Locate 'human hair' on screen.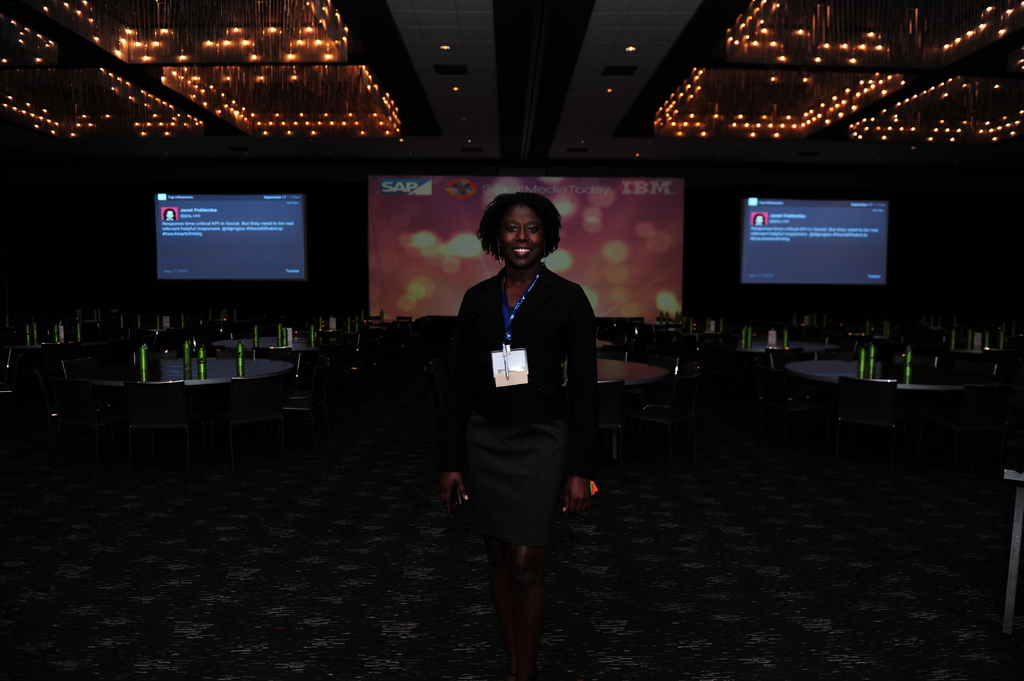
On screen at x1=474 y1=194 x2=556 y2=273.
